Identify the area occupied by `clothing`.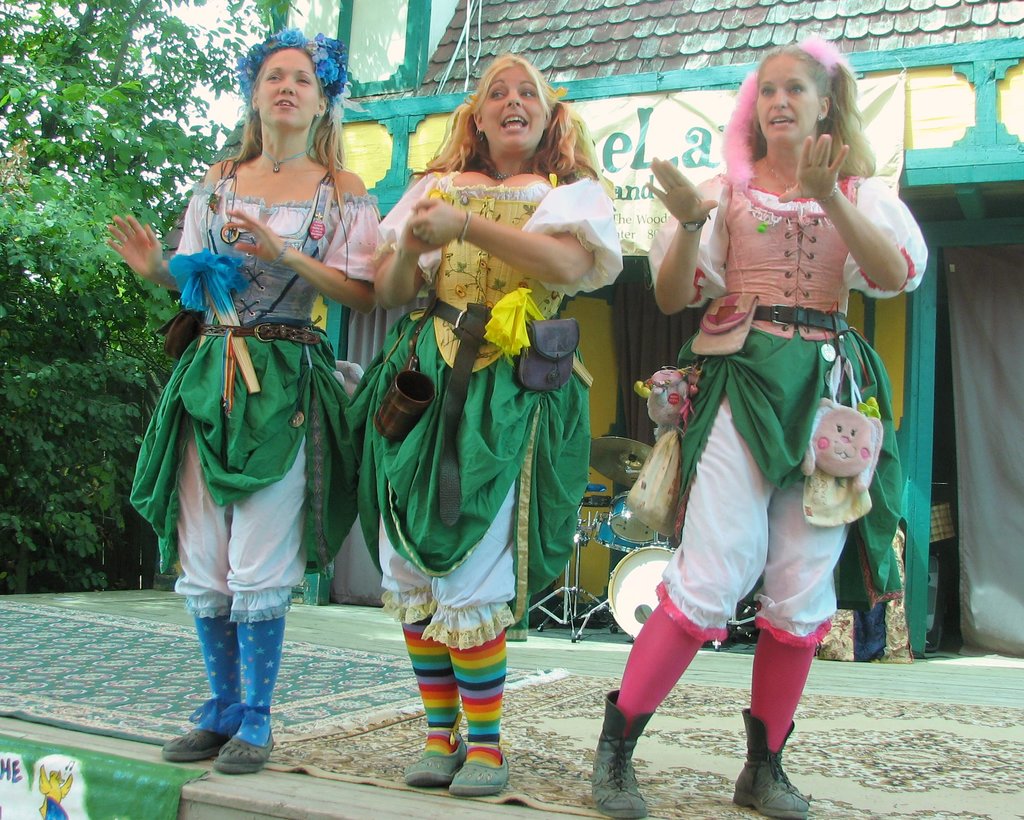
Area: <region>120, 165, 937, 659</region>.
